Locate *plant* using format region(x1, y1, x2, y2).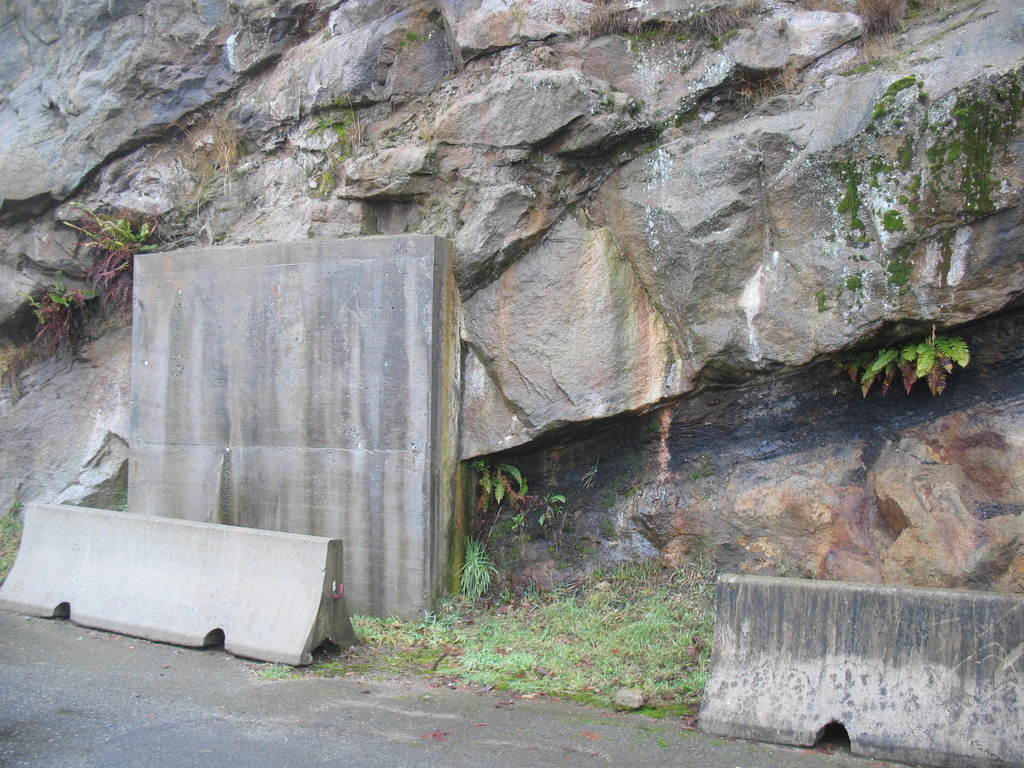
region(849, 306, 975, 396).
